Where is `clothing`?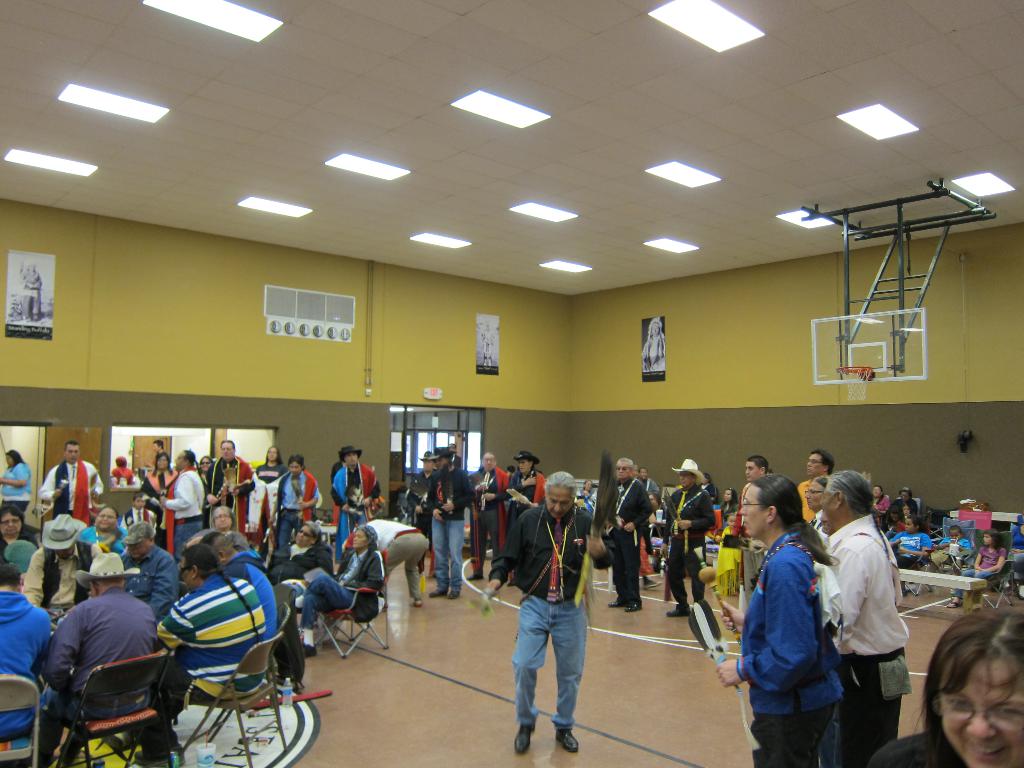
x1=669, y1=488, x2=714, y2=618.
